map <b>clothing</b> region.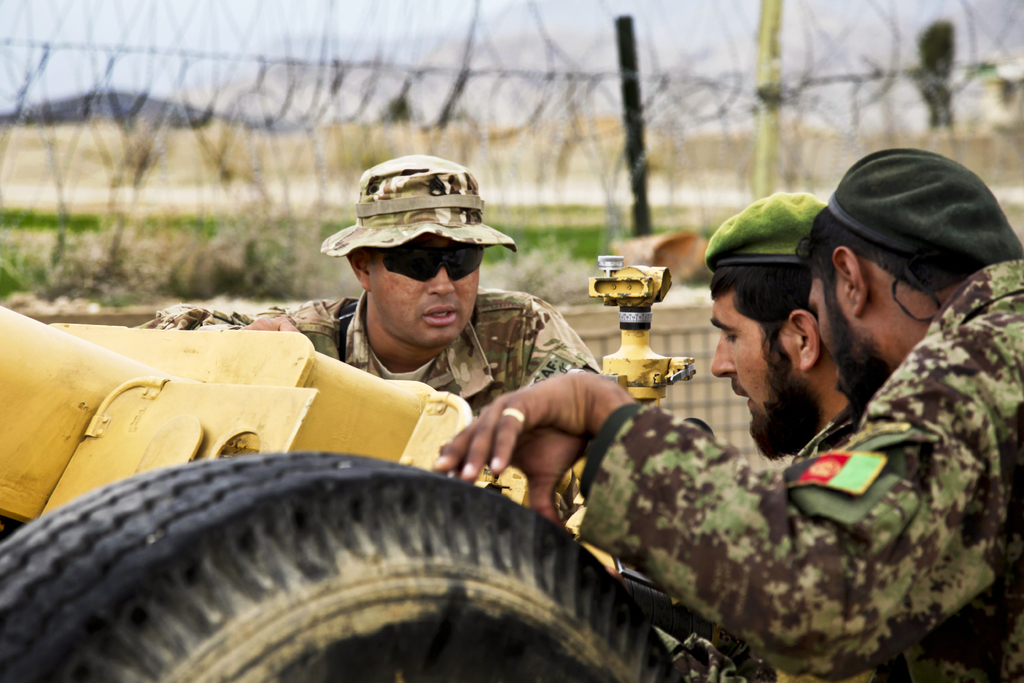
Mapped to 620/400/858/682.
